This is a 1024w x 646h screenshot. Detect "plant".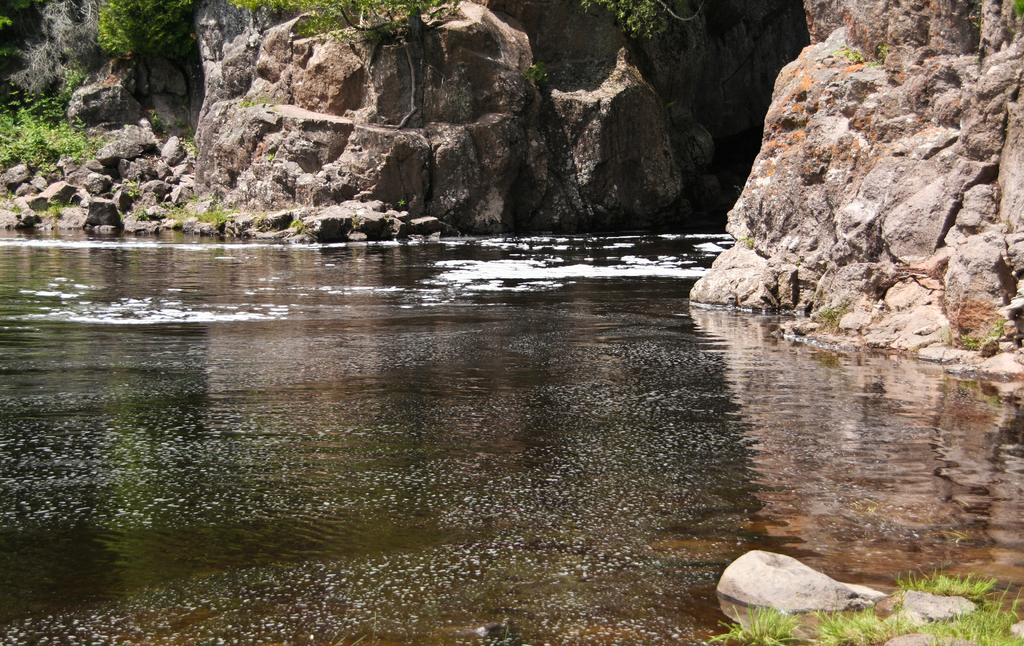
<bbox>5, 190, 17, 202</bbox>.
